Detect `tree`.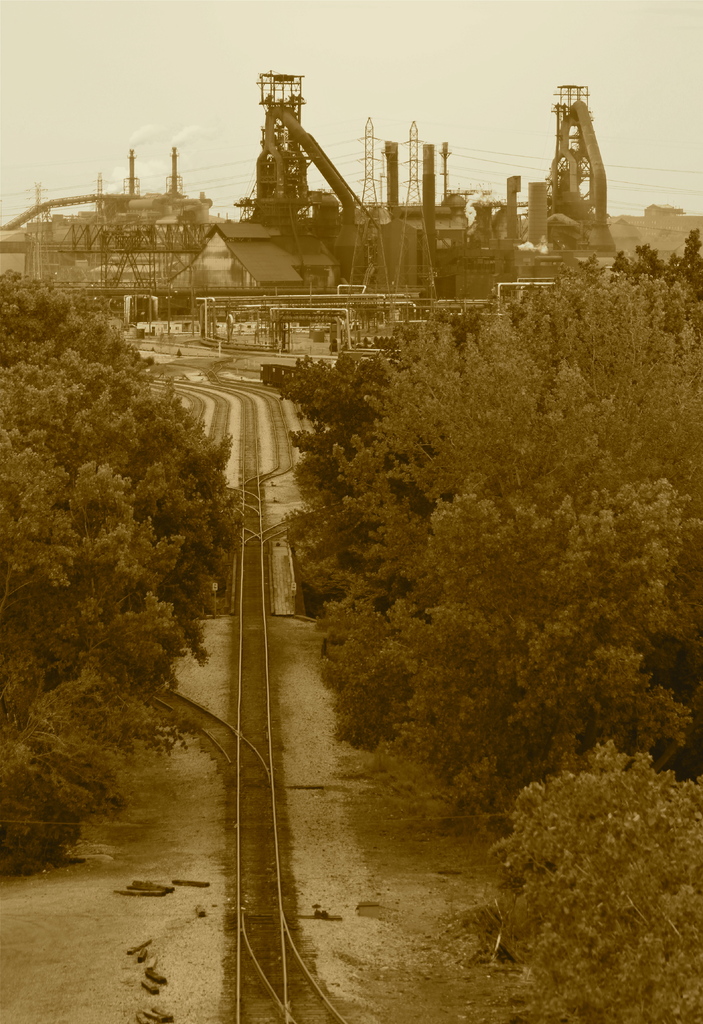
Detected at {"x1": 335, "y1": 259, "x2": 702, "y2": 796}.
